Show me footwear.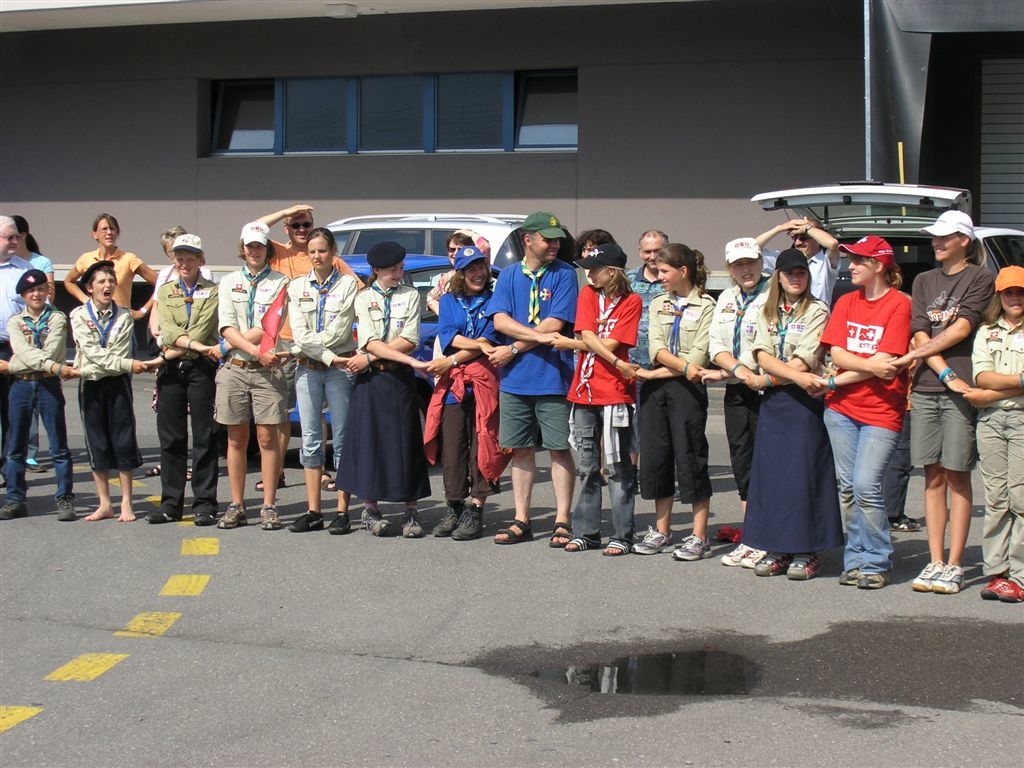
footwear is here: rect(551, 519, 573, 548).
